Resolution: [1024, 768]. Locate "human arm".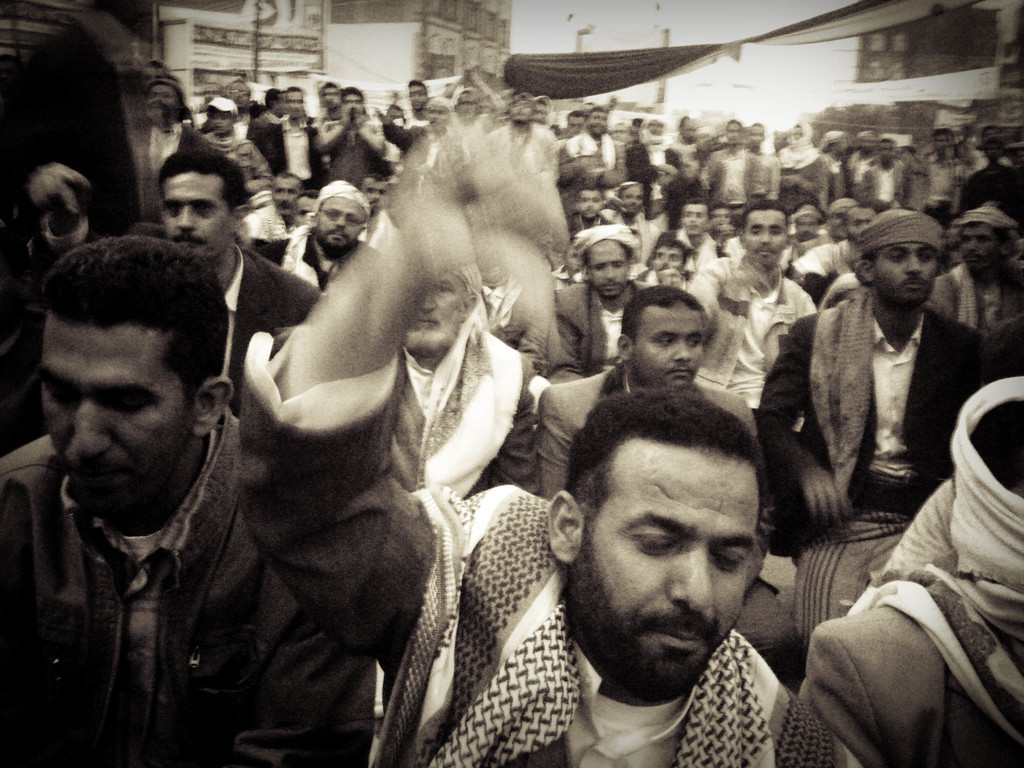
l=31, t=152, r=96, b=266.
